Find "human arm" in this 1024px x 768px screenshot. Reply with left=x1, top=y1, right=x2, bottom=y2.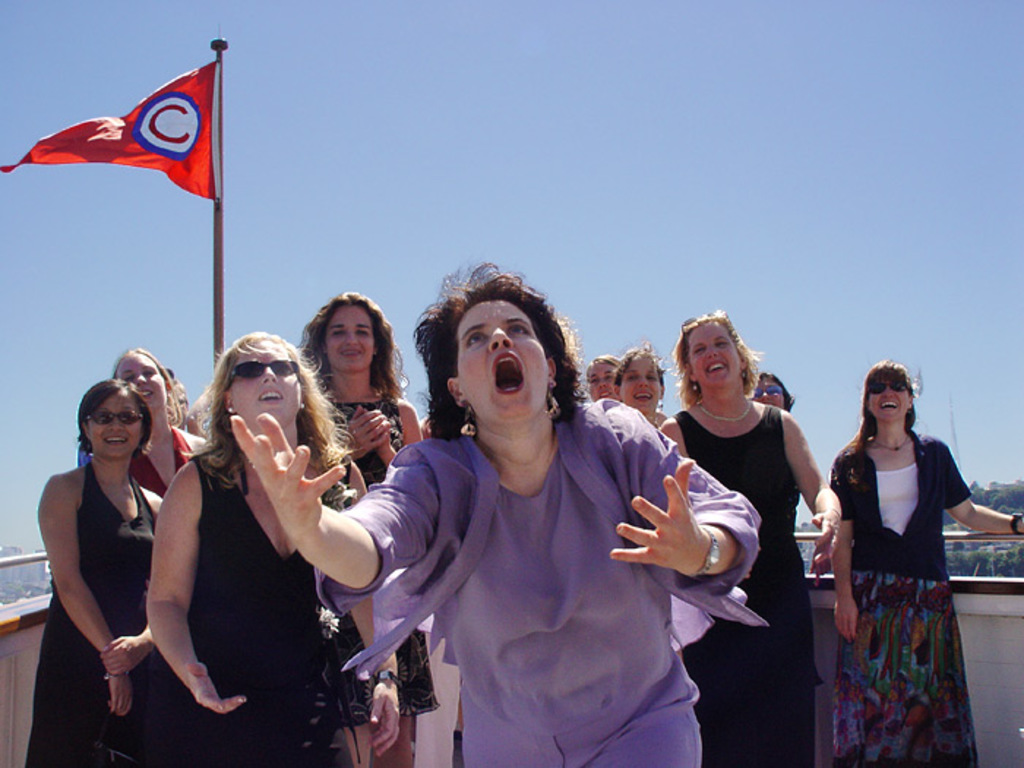
left=762, top=437, right=831, bottom=538.
